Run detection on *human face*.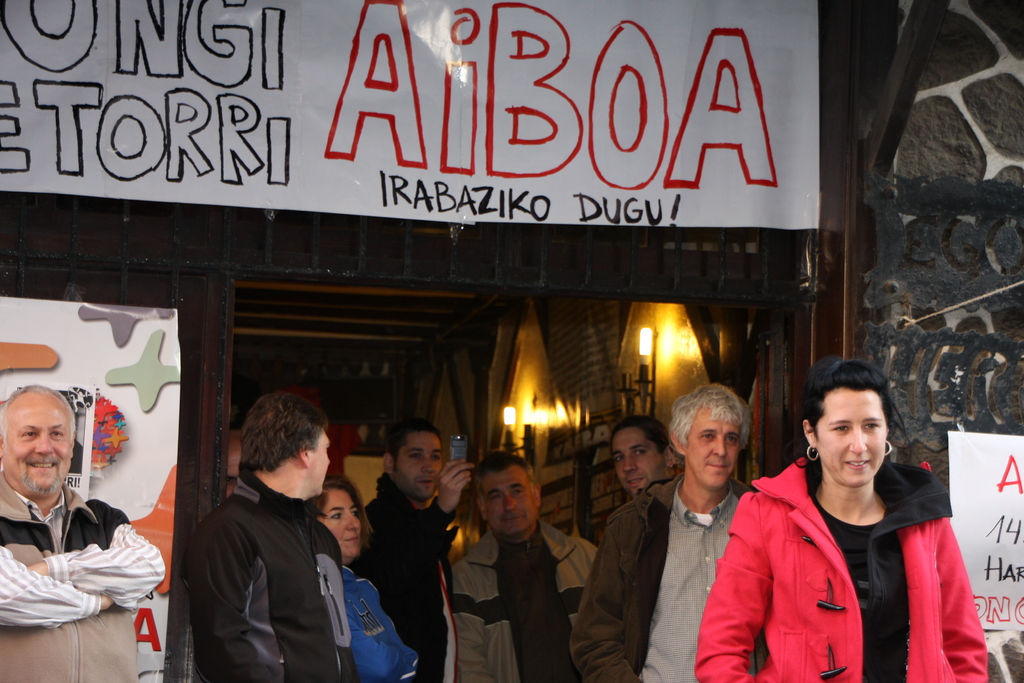
Result: [614, 431, 669, 493].
